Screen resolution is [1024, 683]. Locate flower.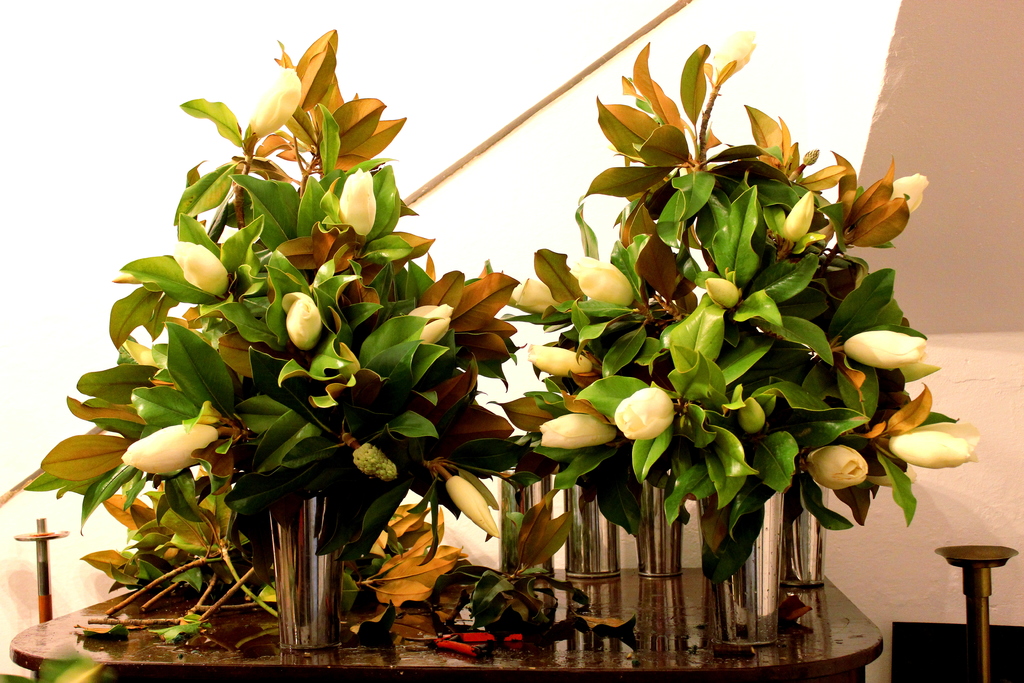
Rect(807, 447, 872, 490).
